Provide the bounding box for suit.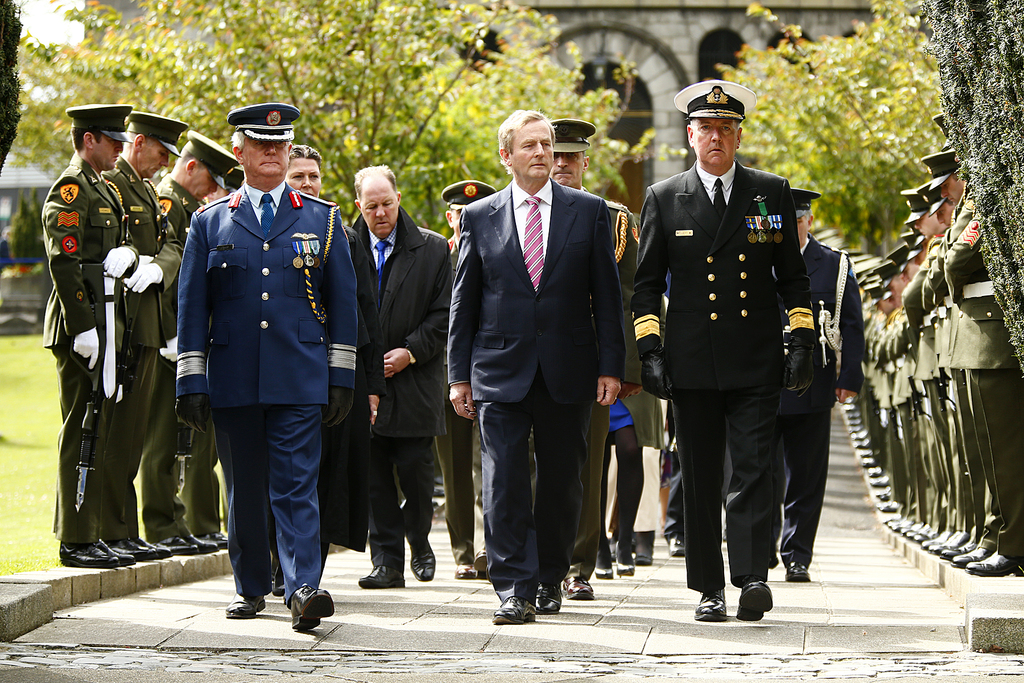
l=531, t=181, r=669, b=579.
